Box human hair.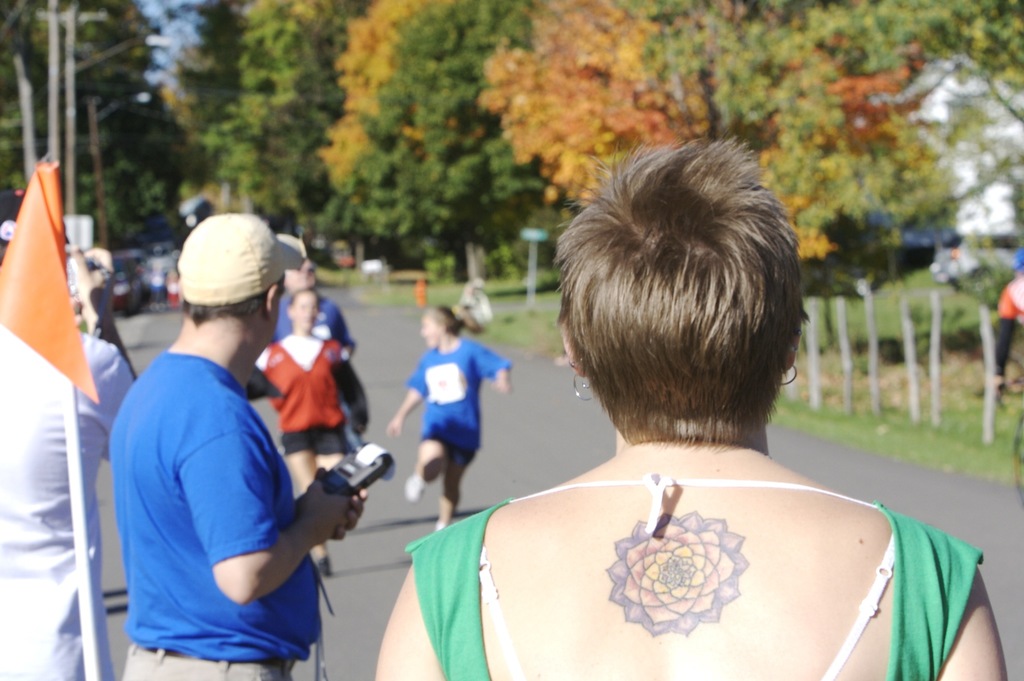
(426, 305, 467, 334).
